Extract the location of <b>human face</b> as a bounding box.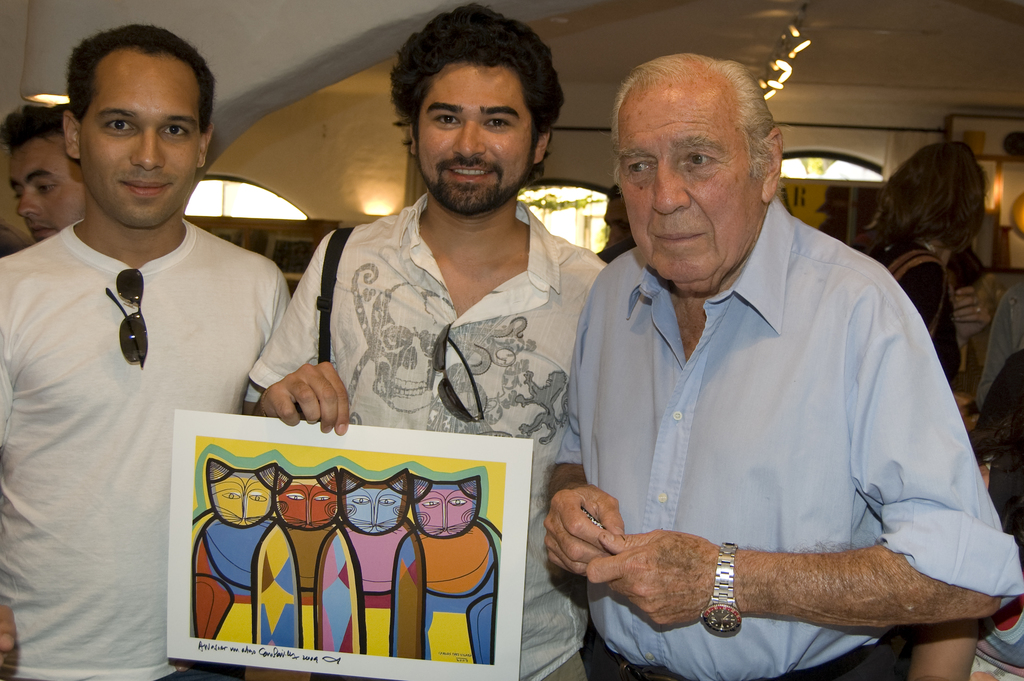
bbox=[72, 51, 200, 225].
